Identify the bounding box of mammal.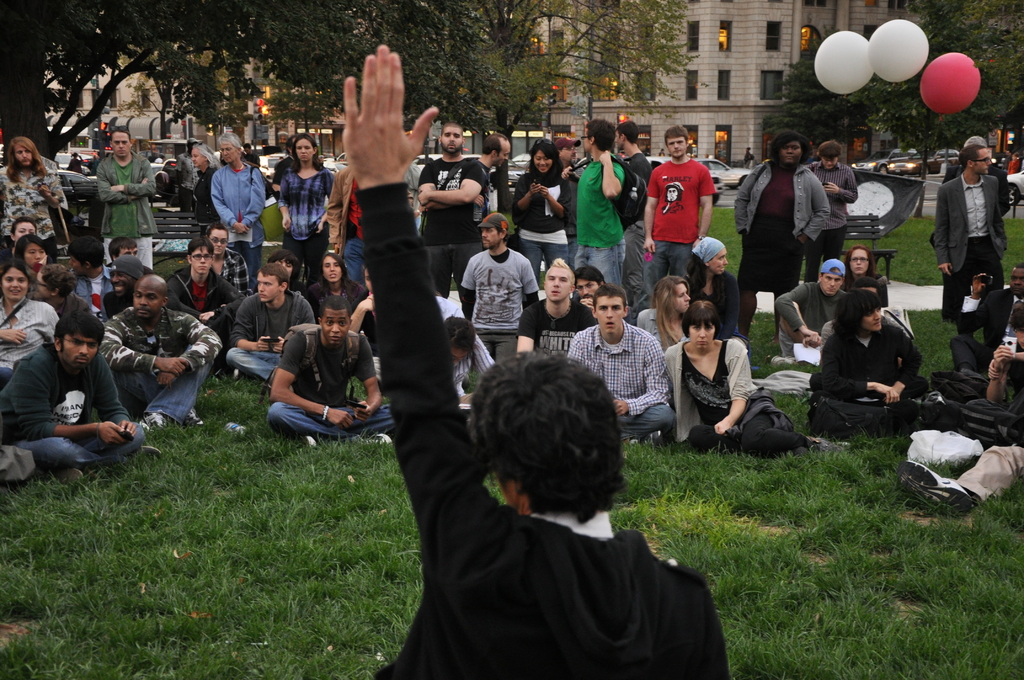
<bbox>516, 255, 600, 355</bbox>.
